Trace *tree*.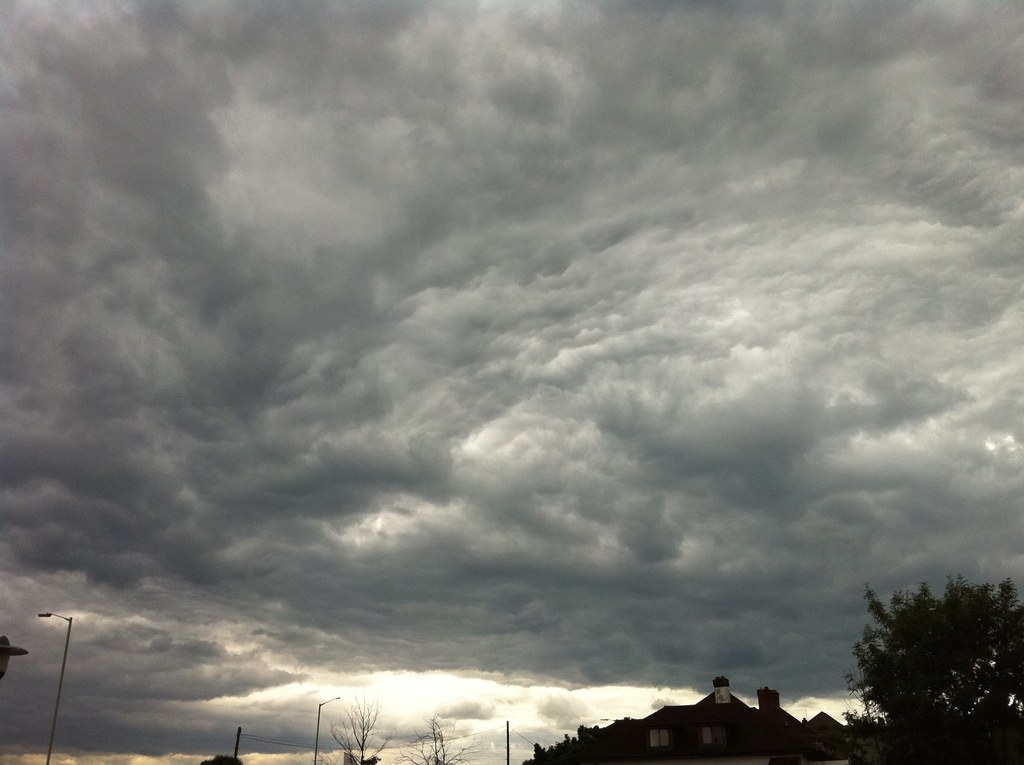
Traced to {"x1": 390, "y1": 706, "x2": 484, "y2": 764}.
